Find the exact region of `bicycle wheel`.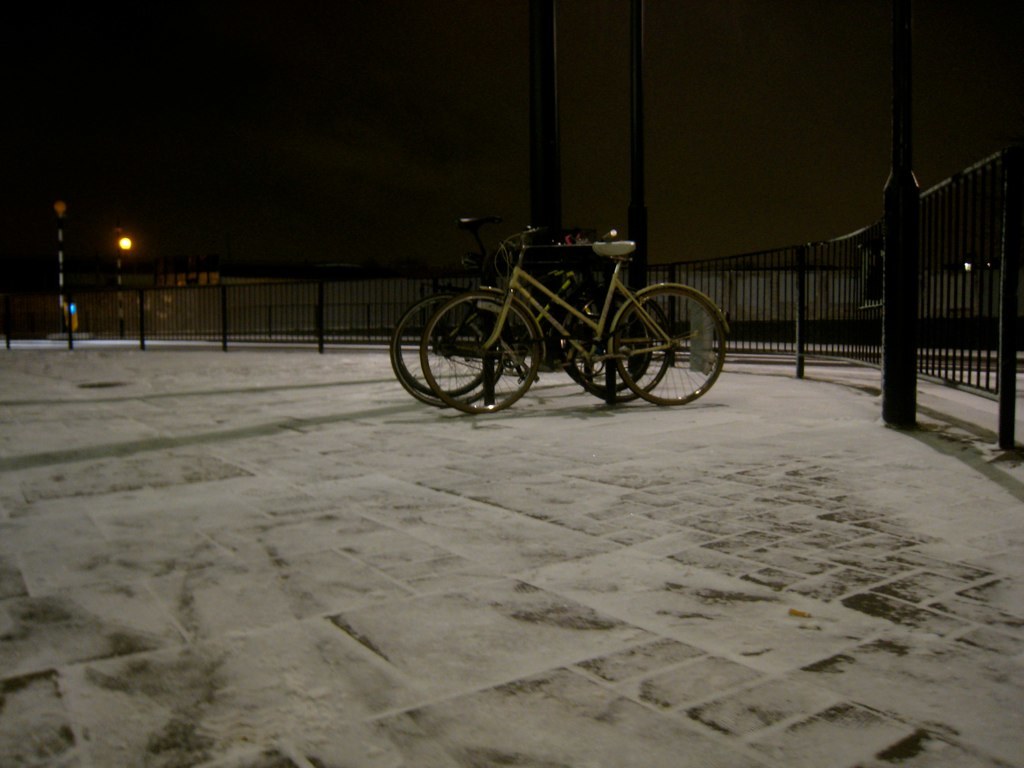
Exact region: 561 286 653 395.
